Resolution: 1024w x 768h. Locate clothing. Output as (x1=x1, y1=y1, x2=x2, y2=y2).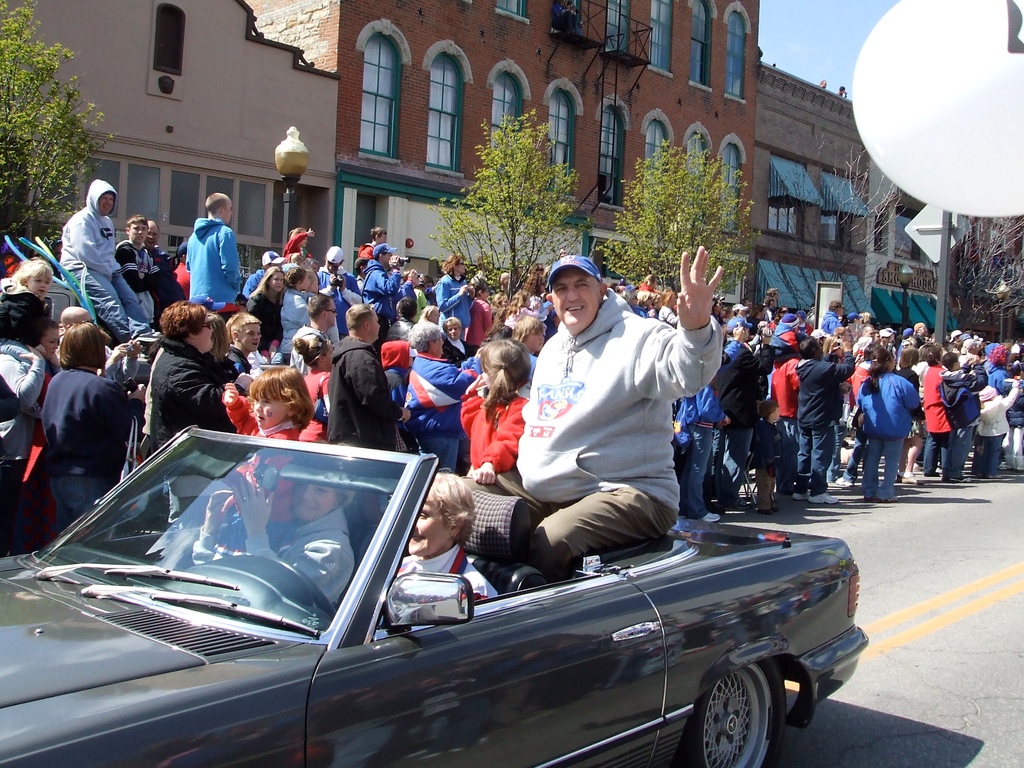
(x1=378, y1=336, x2=412, y2=428).
